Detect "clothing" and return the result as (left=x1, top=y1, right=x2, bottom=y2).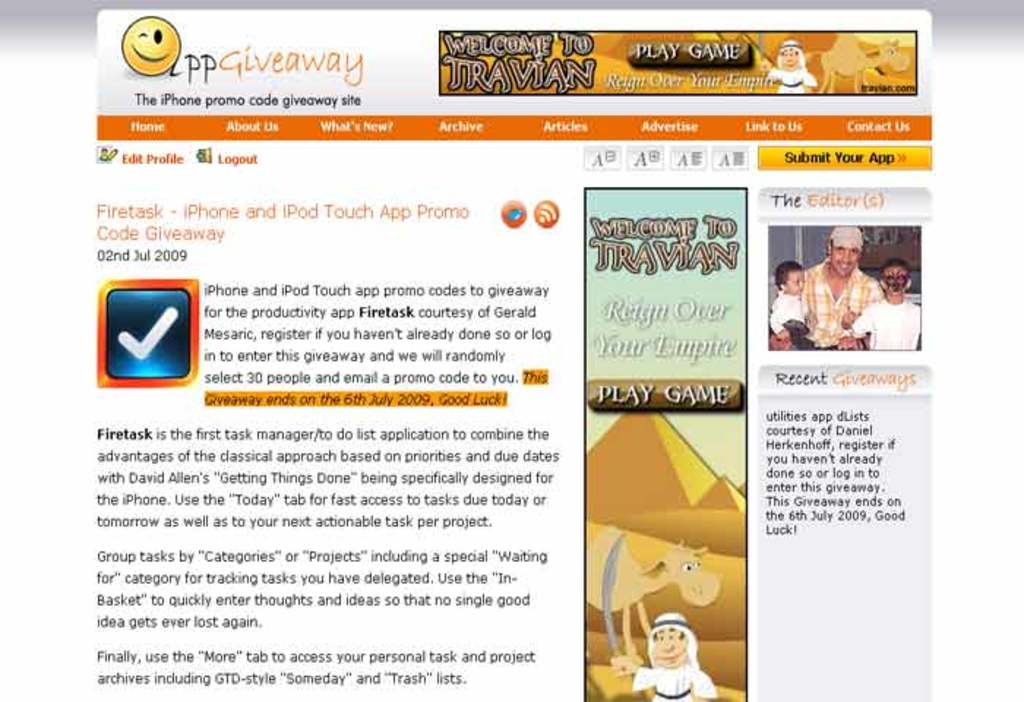
(left=767, top=70, right=813, bottom=95).
